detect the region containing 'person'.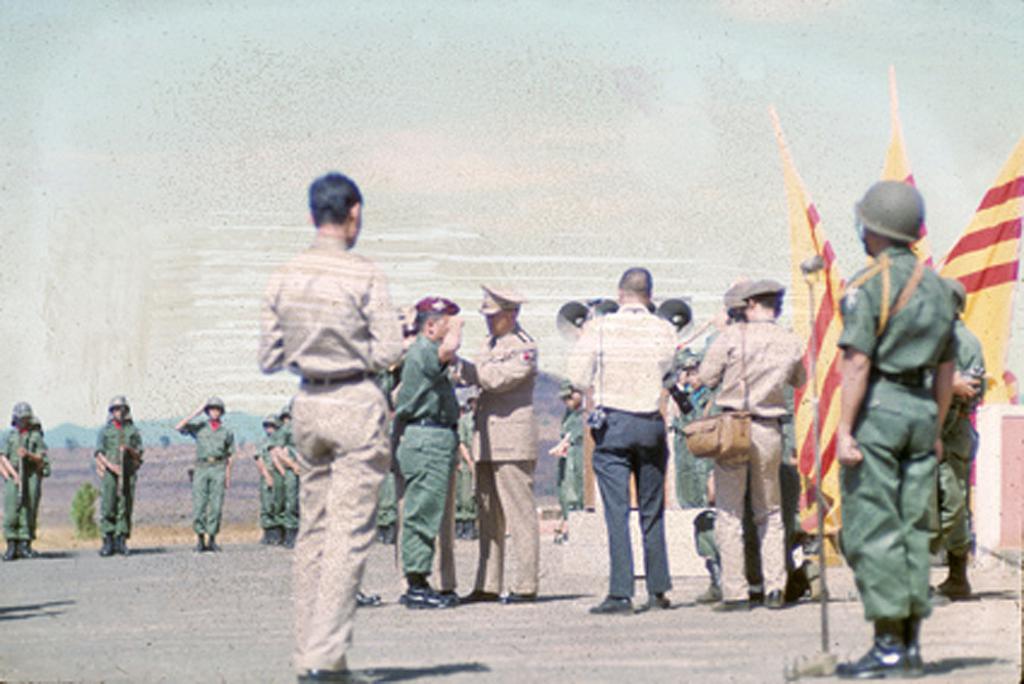
[left=587, top=293, right=619, bottom=315].
